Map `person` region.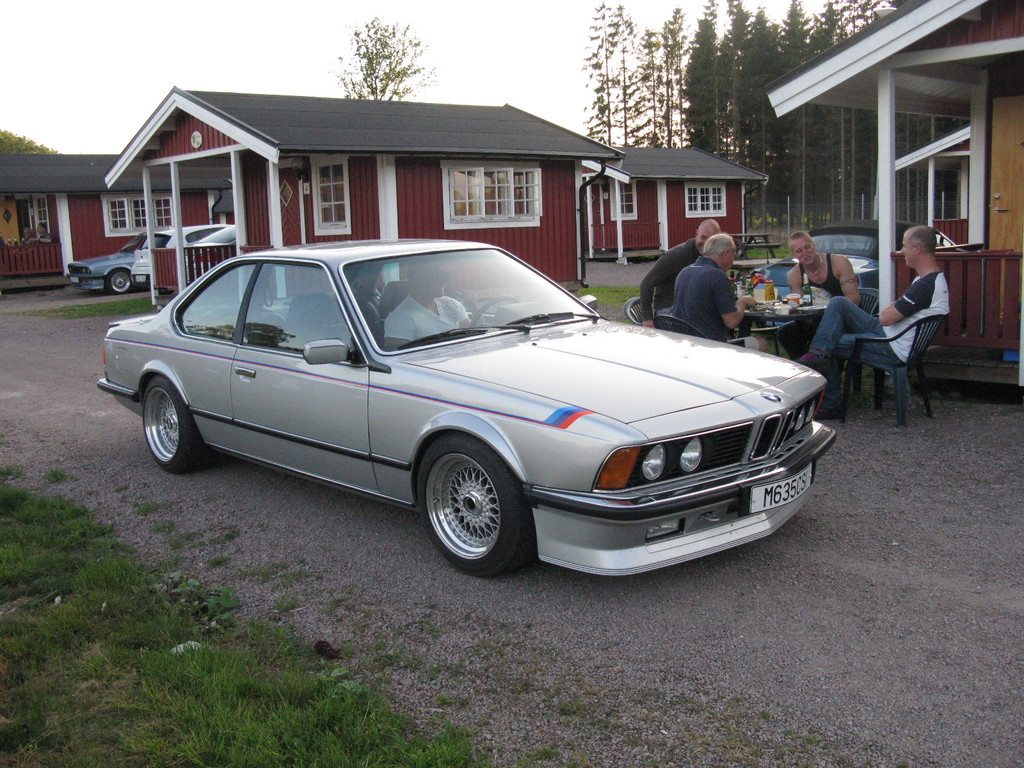
Mapped to {"x1": 792, "y1": 221, "x2": 947, "y2": 420}.
